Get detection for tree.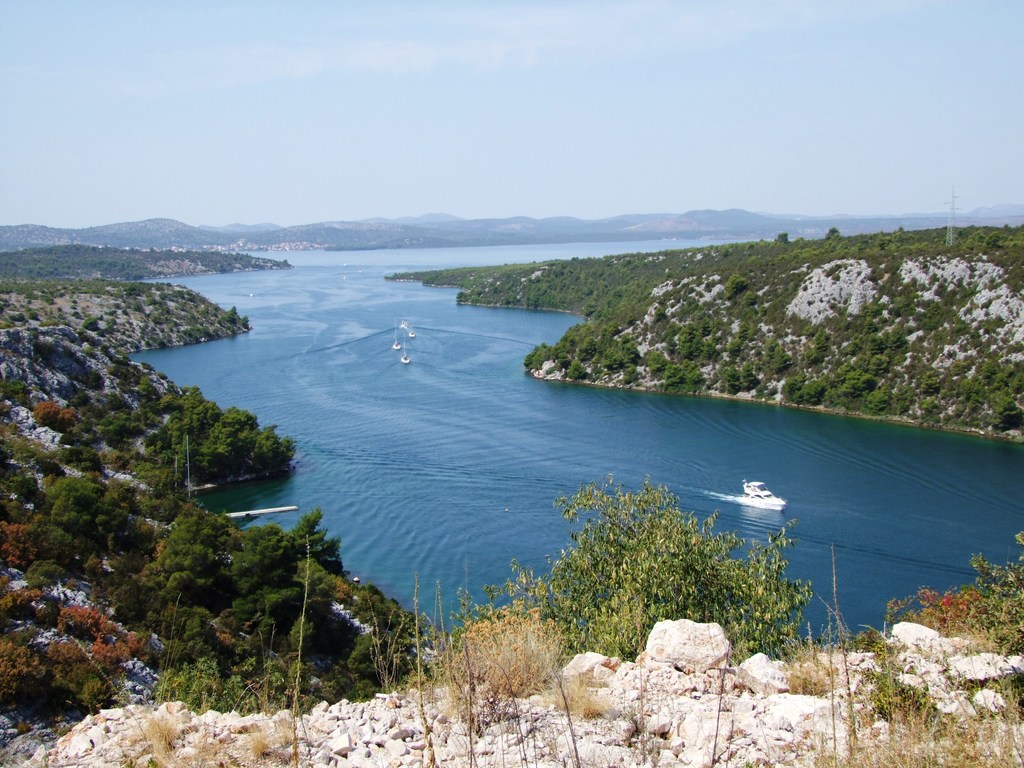
Detection: <bbox>150, 505, 250, 620</bbox>.
